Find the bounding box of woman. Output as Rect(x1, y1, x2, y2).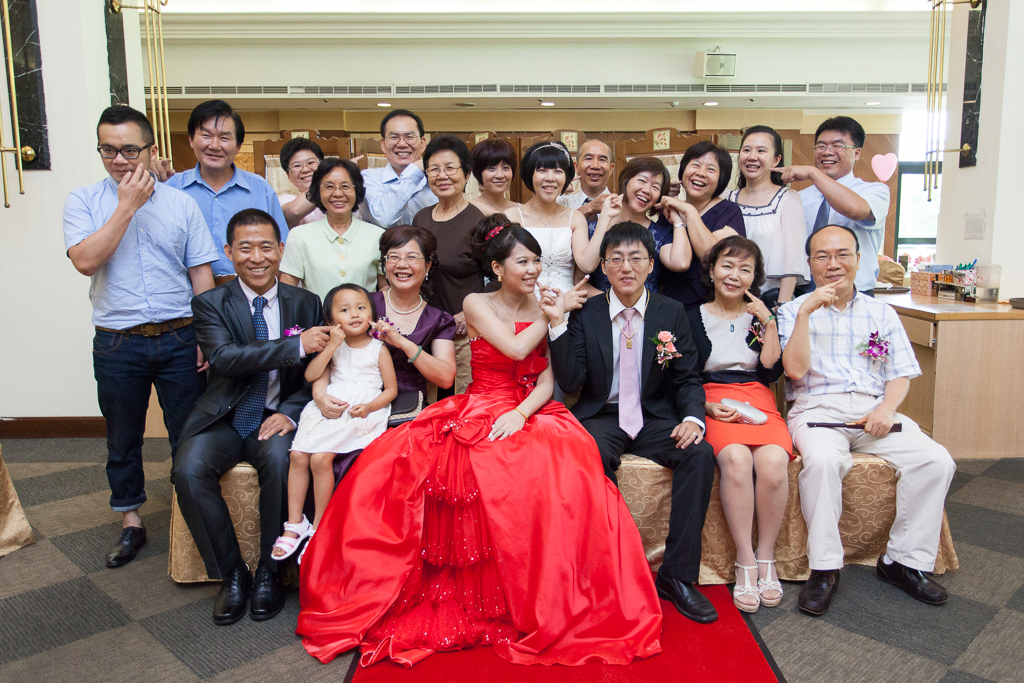
Rect(275, 137, 364, 240).
